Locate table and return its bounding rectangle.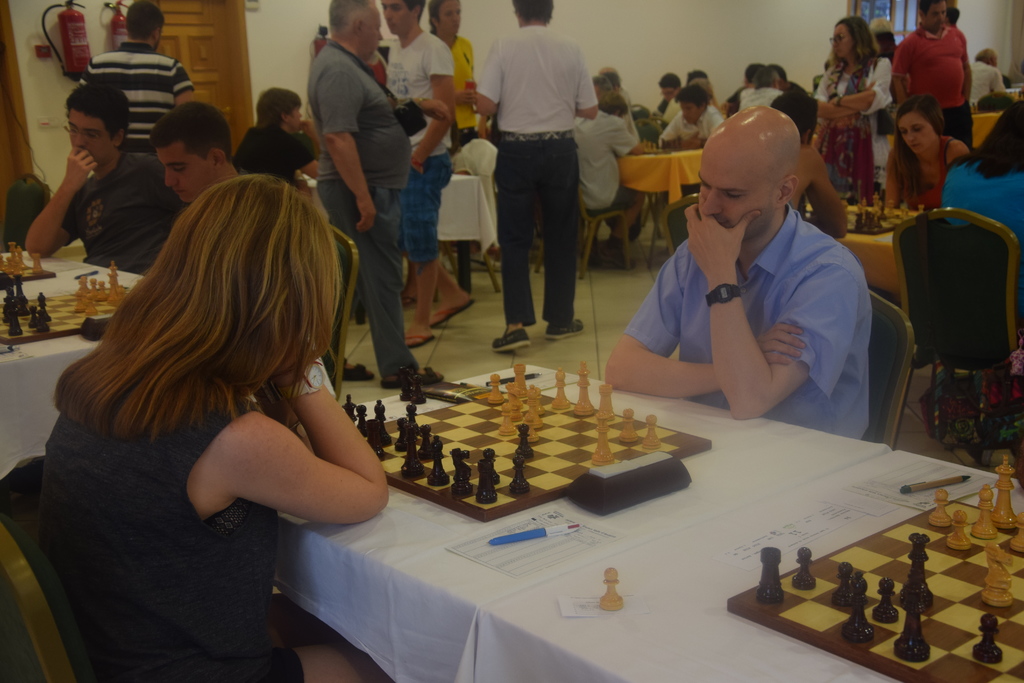
region(974, 108, 1009, 147).
